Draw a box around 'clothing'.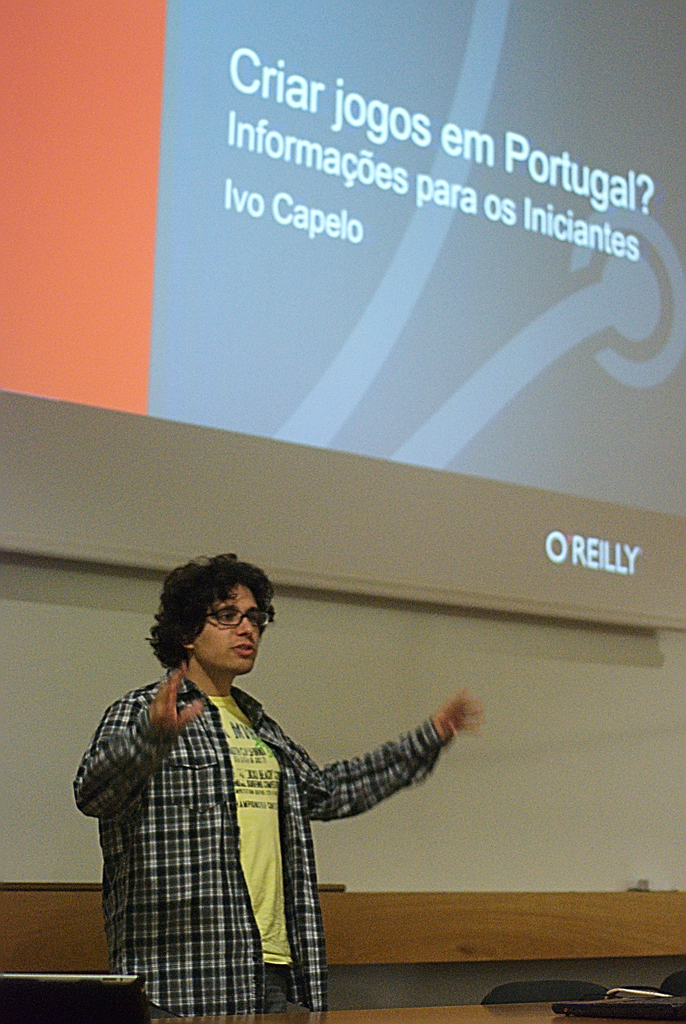
left=71, top=626, right=470, bottom=1007.
